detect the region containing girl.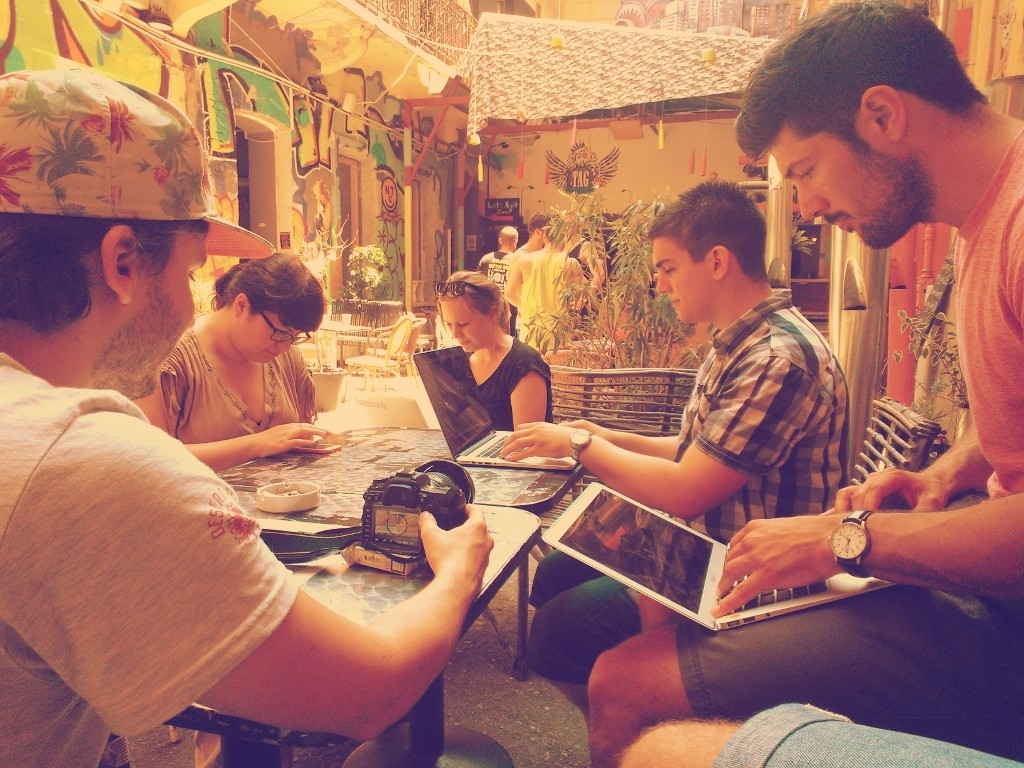
rect(433, 253, 559, 432).
